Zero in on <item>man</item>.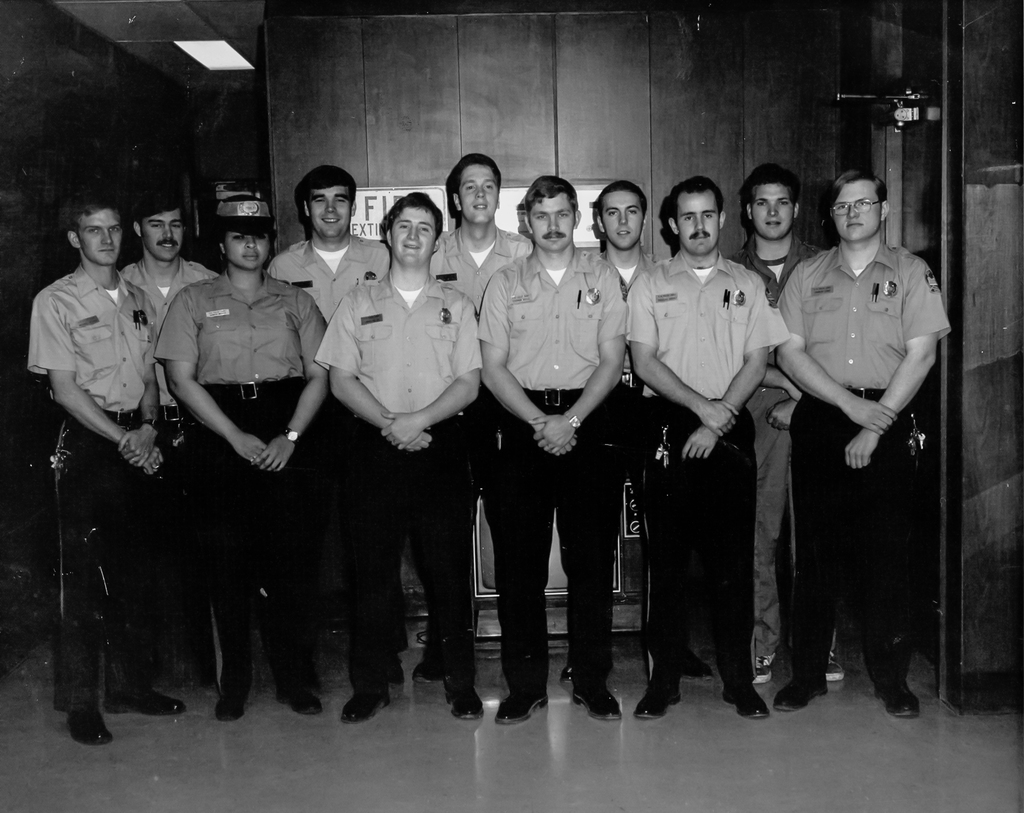
Zeroed in: left=474, top=172, right=630, bottom=728.
